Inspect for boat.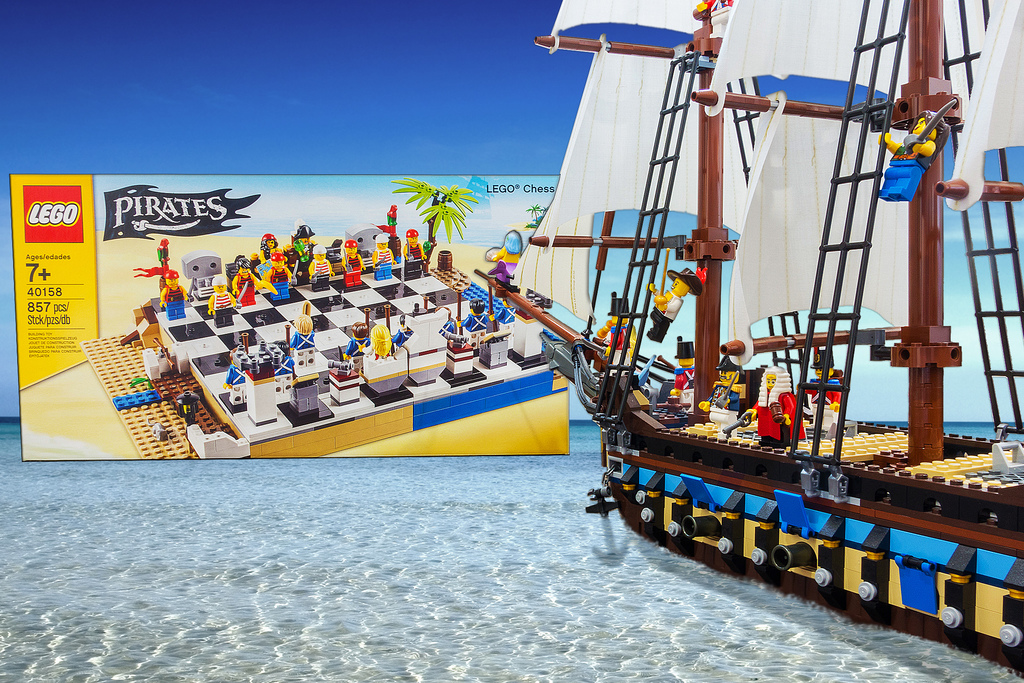
Inspection: locate(590, 0, 1023, 682).
